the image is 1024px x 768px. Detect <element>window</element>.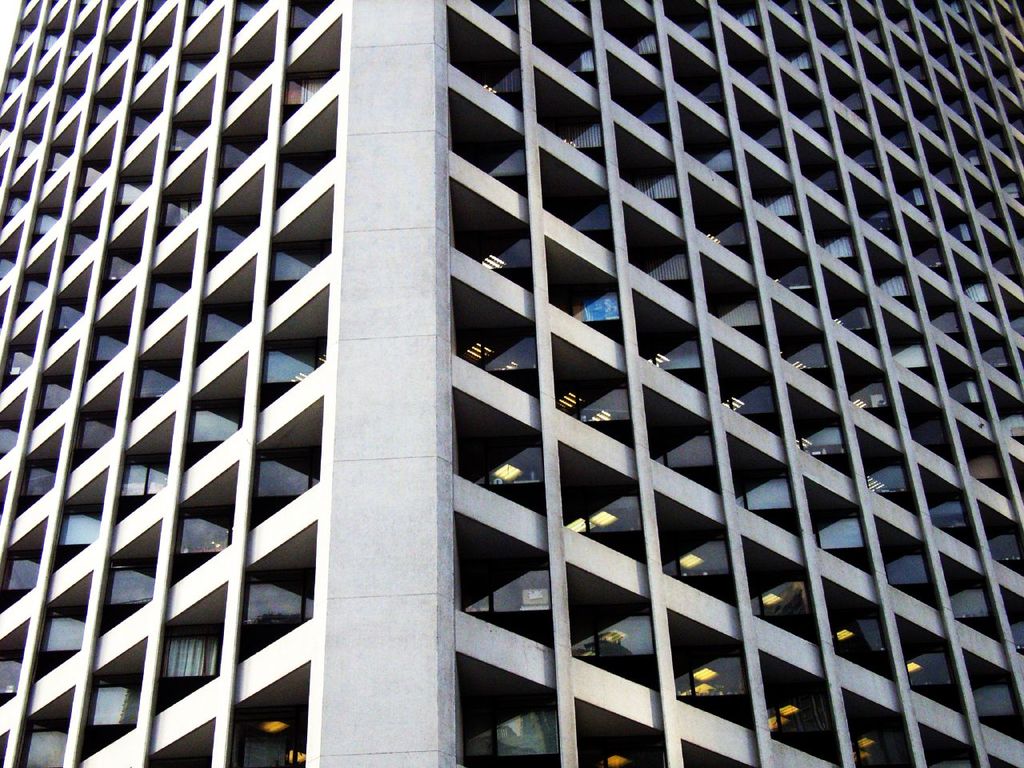
Detection: Rect(174, 504, 233, 556).
